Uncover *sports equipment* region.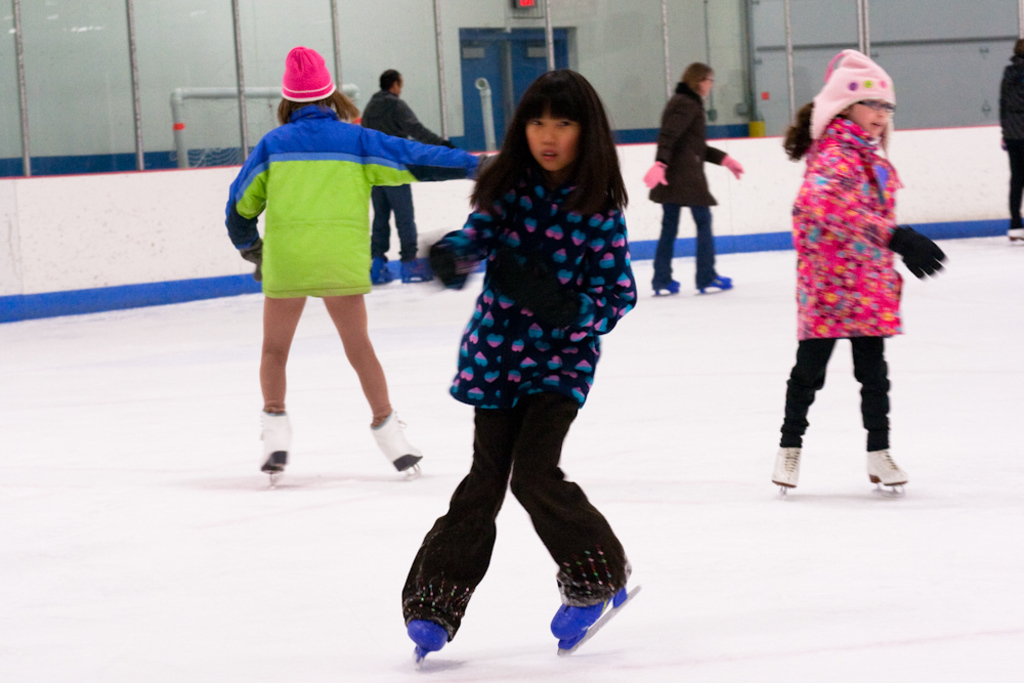
Uncovered: <box>770,446,800,495</box>.
